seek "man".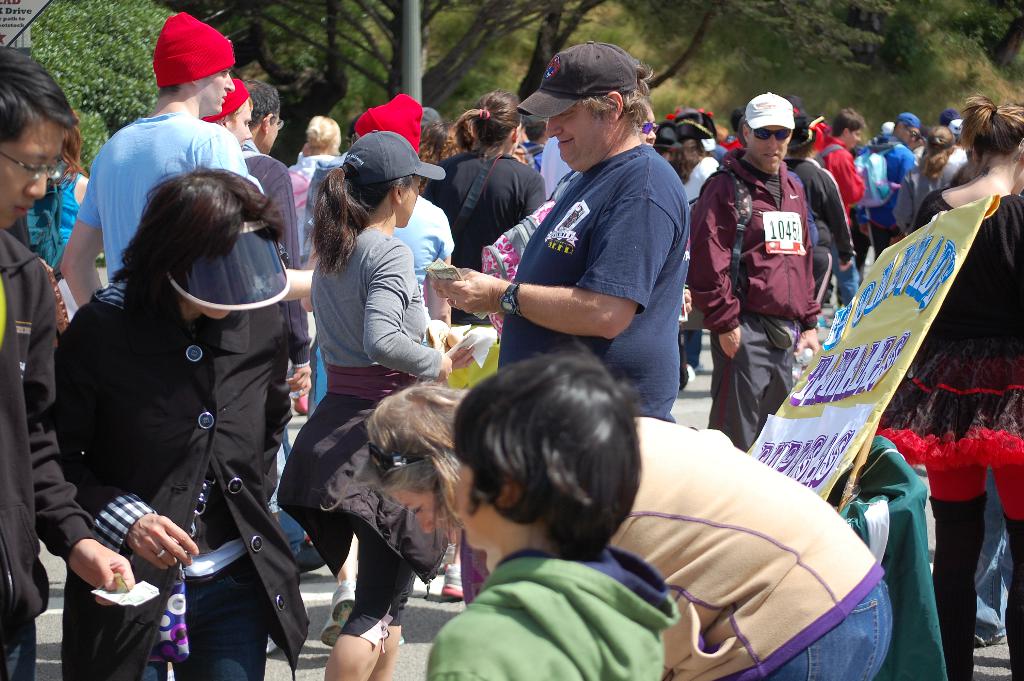
(left=858, top=109, right=906, bottom=264).
